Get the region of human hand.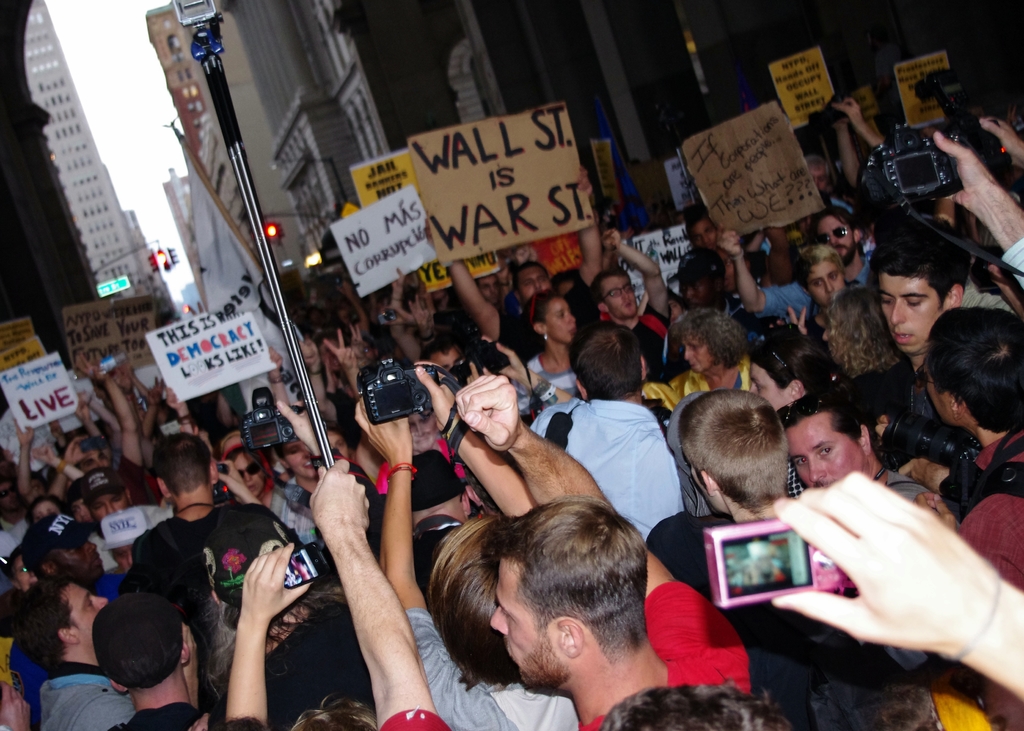
locate(298, 341, 318, 367).
